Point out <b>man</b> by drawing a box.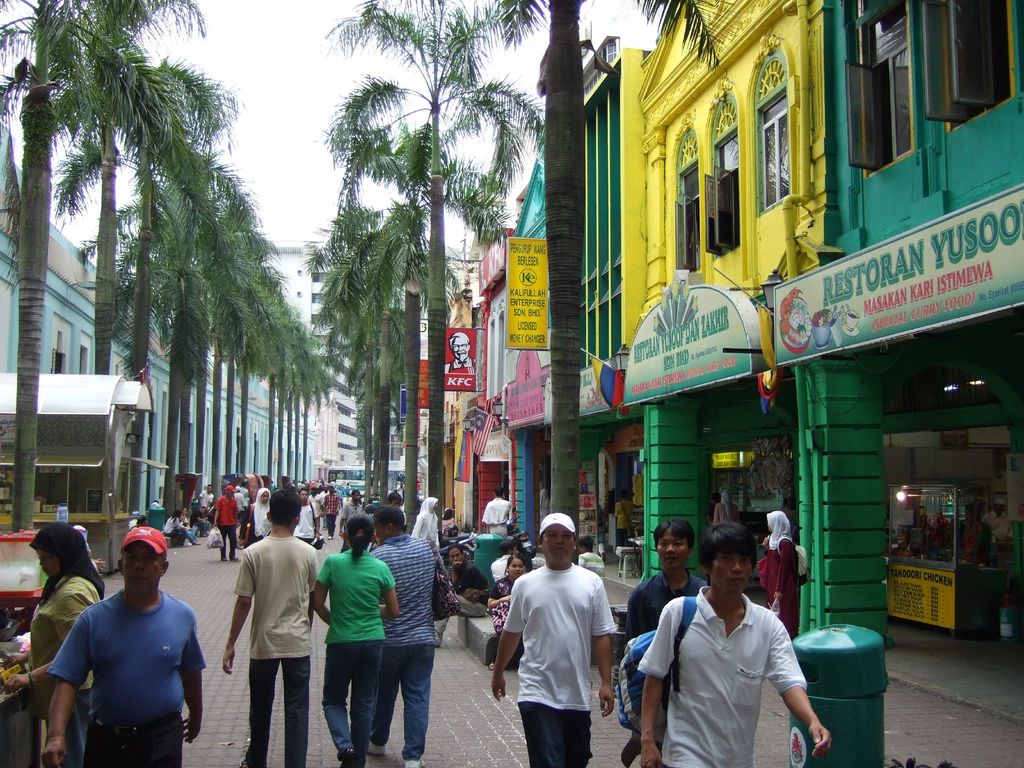
{"x1": 41, "y1": 527, "x2": 208, "y2": 767}.
